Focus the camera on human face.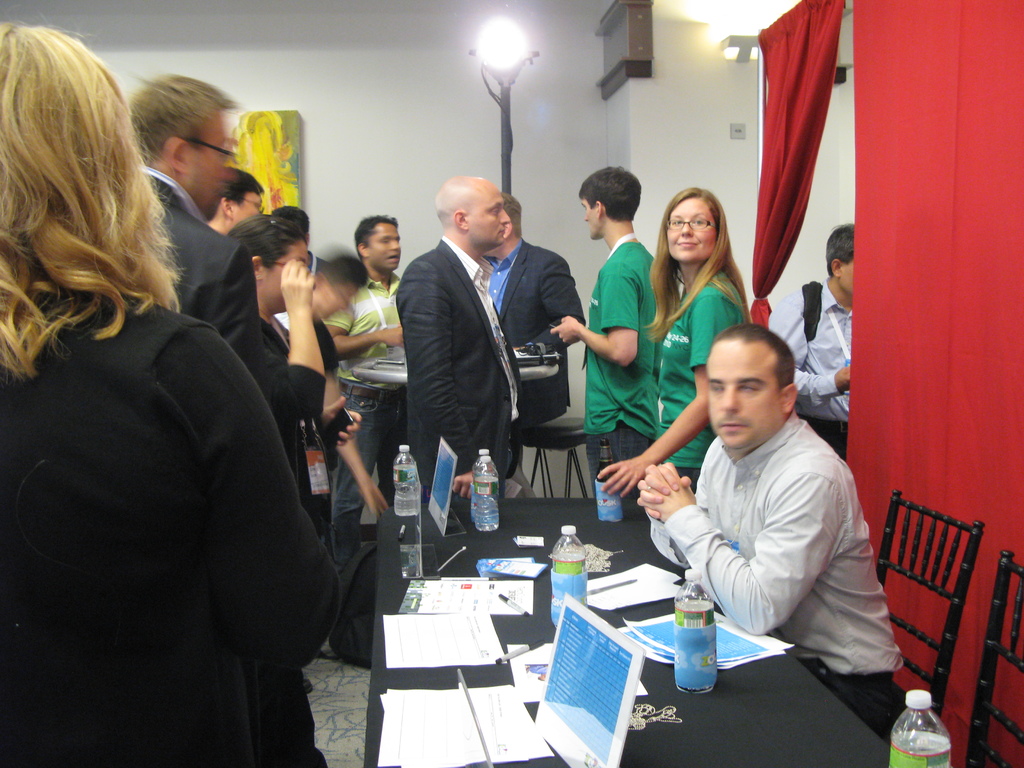
Focus region: <box>706,337,785,447</box>.
